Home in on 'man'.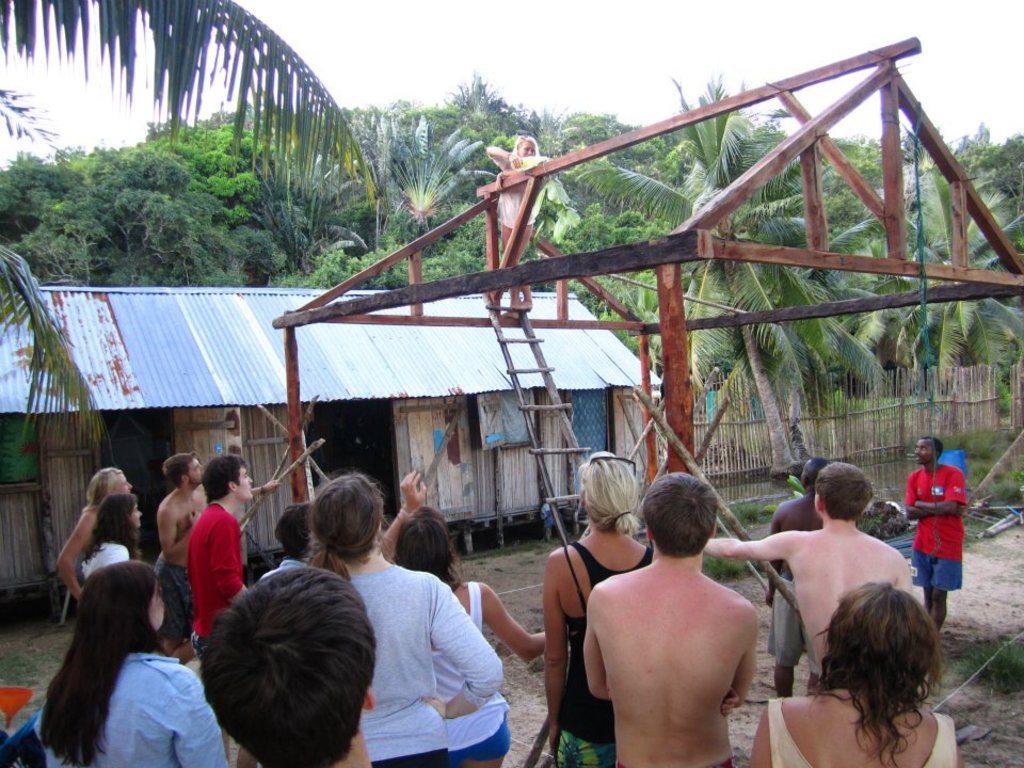
Homed in at 158,452,276,661.
